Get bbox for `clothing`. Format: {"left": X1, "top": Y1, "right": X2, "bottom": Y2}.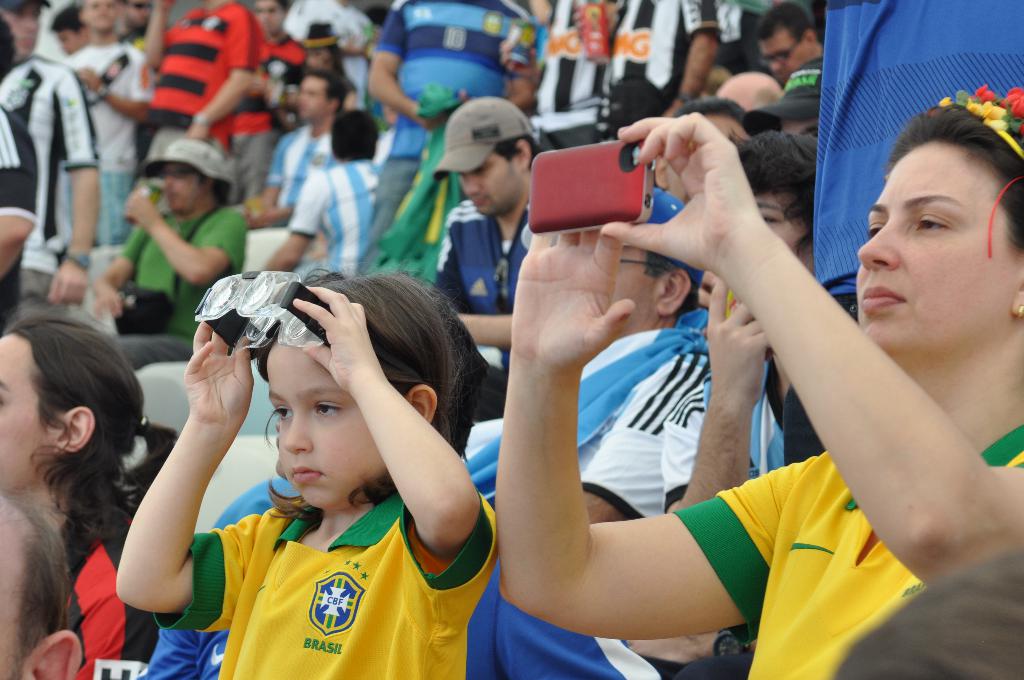
{"left": 669, "top": 439, "right": 1023, "bottom": 679}.
